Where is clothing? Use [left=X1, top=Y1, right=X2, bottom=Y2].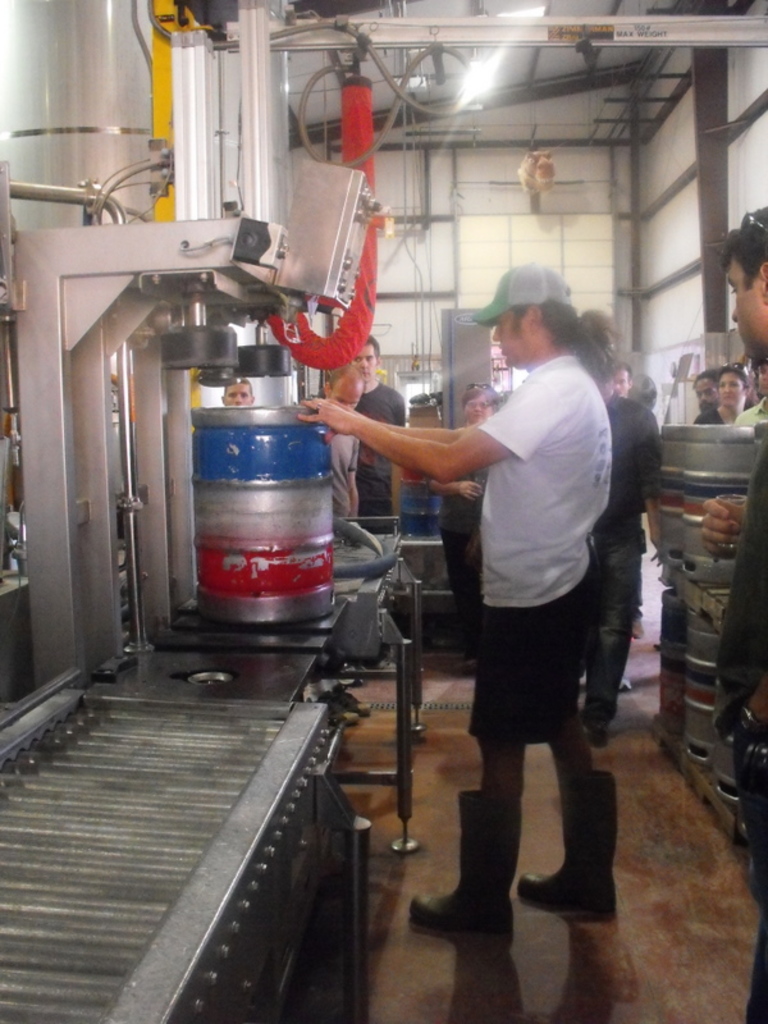
[left=335, top=435, right=358, bottom=516].
